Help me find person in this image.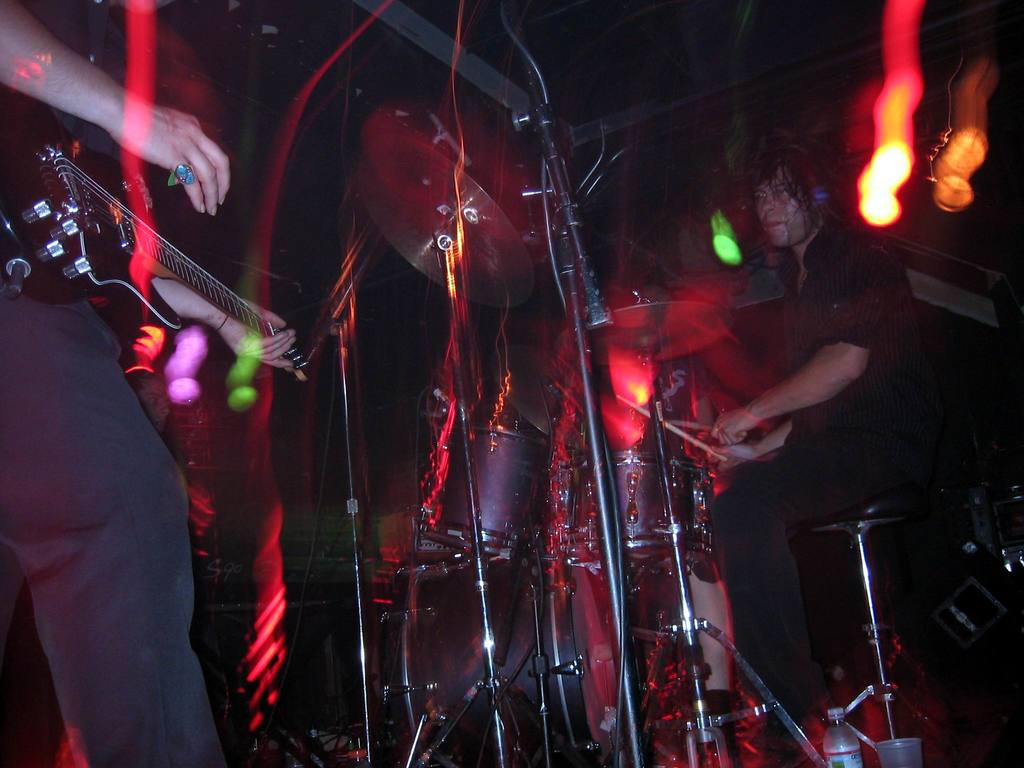
Found it: {"left": 0, "top": 0, "right": 229, "bottom": 767}.
